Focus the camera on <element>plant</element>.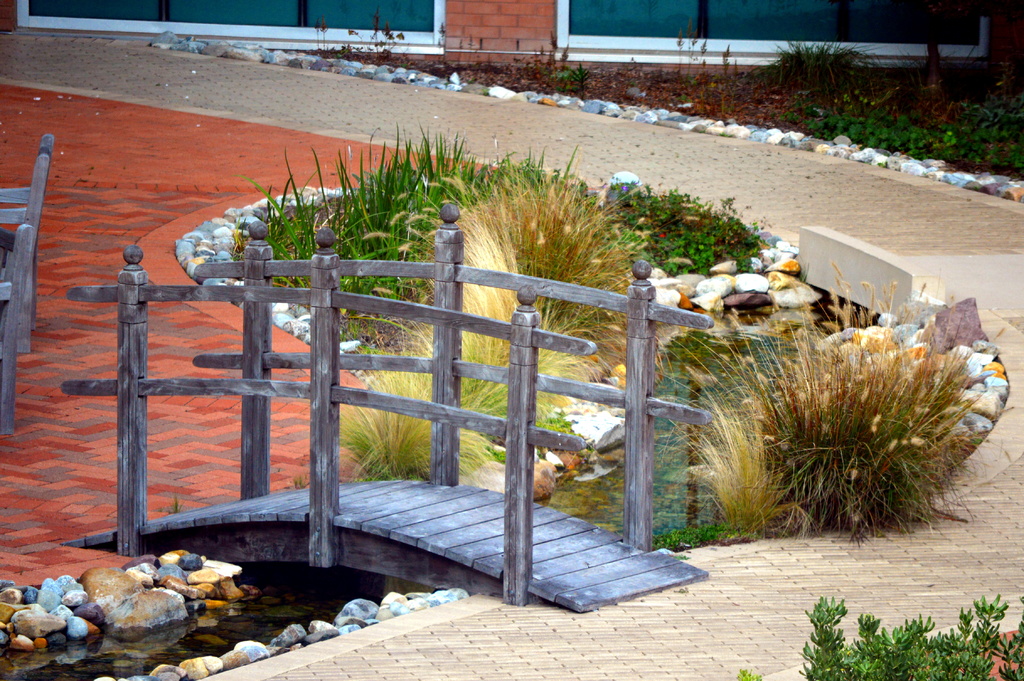
Focus region: [x1=797, y1=593, x2=1023, y2=680].
